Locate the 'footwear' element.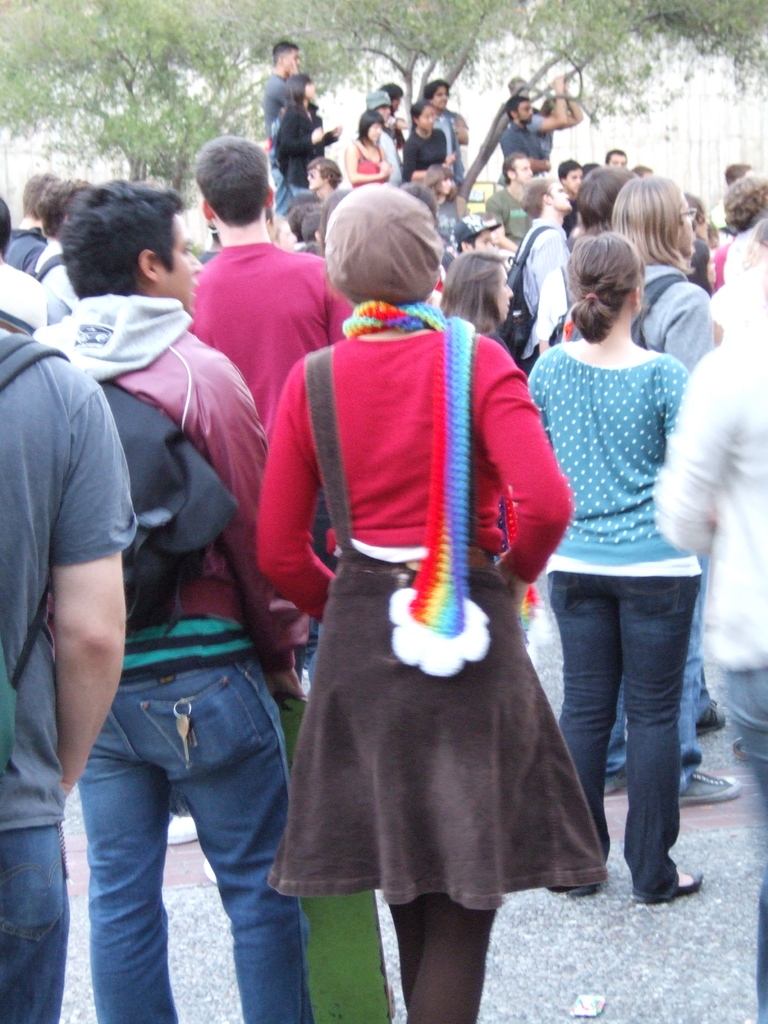
Element bbox: detection(650, 868, 706, 901).
